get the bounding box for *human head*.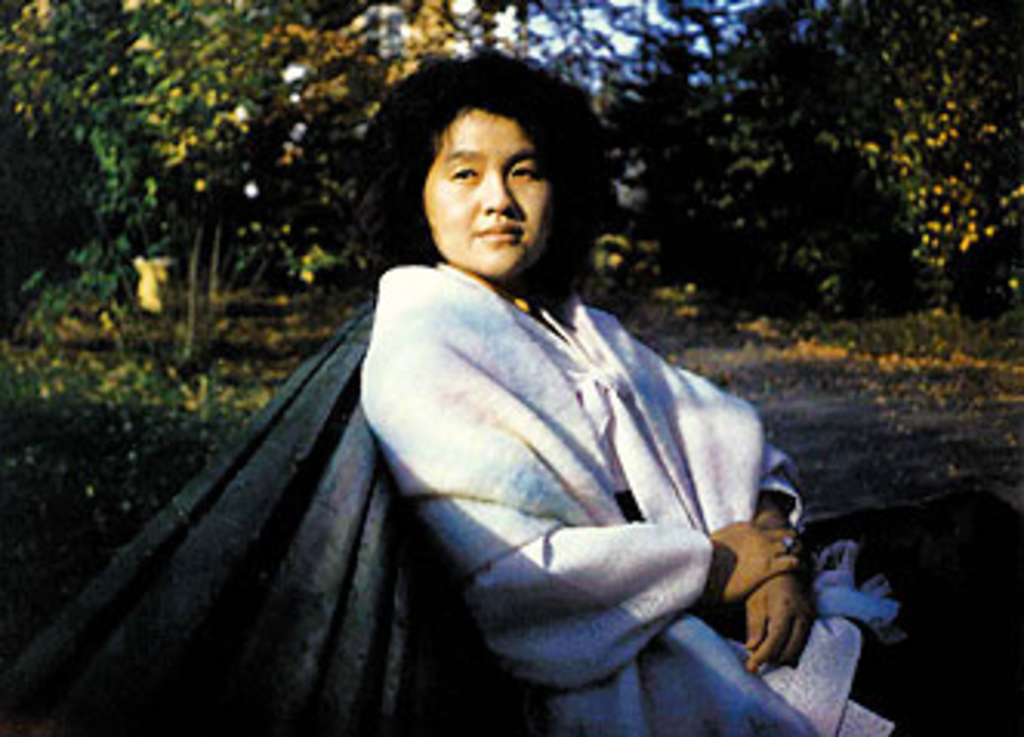
352/40/614/284.
